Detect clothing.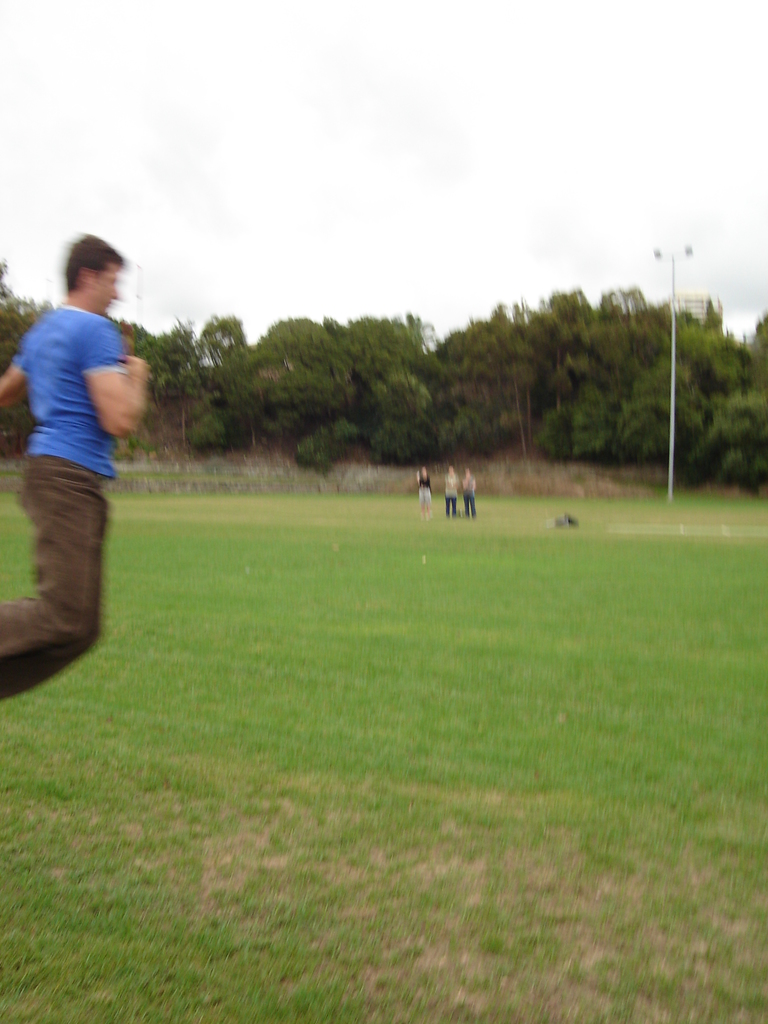
Detected at [x1=417, y1=474, x2=436, y2=507].
